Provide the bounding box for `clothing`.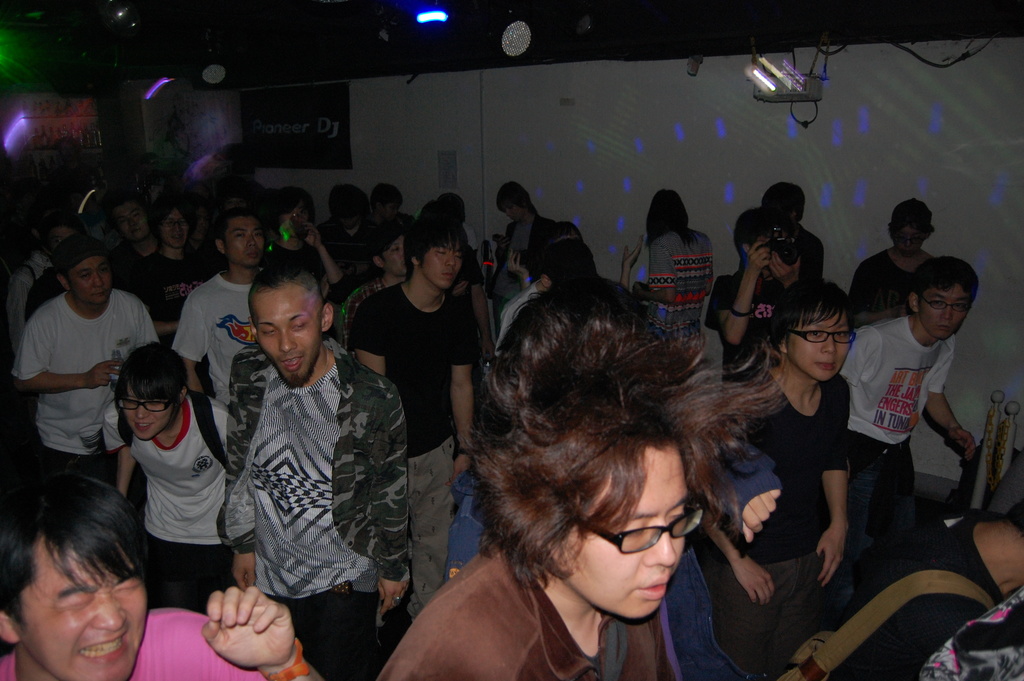
bbox(220, 345, 410, 680).
